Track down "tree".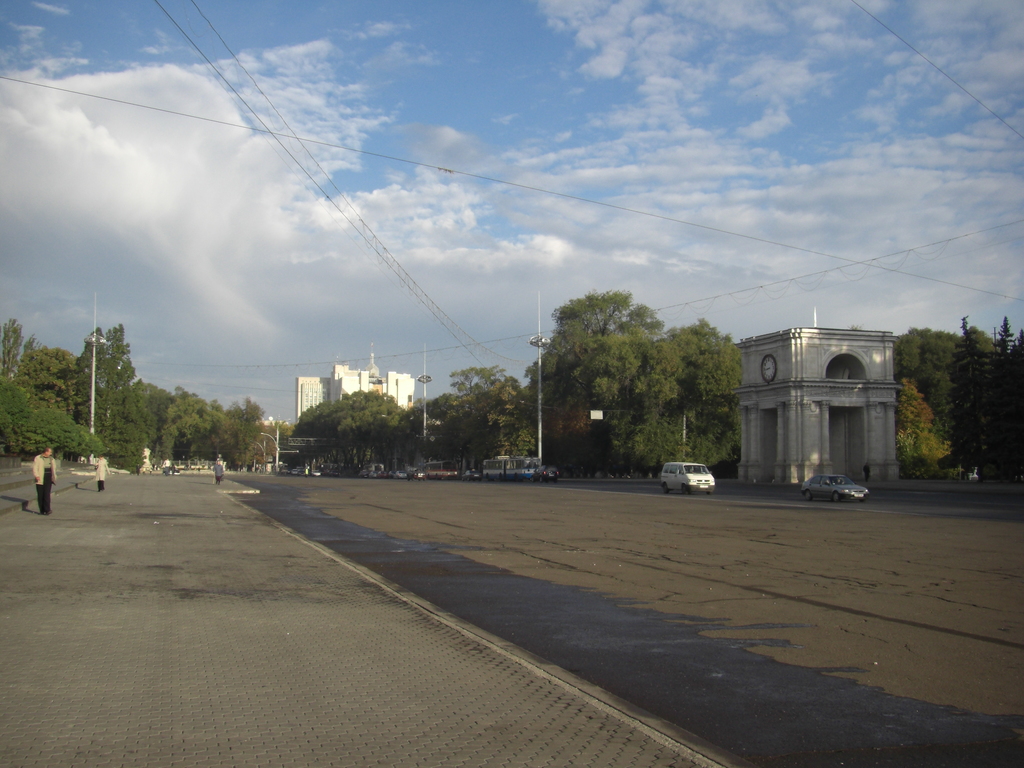
Tracked to bbox(951, 319, 1023, 474).
